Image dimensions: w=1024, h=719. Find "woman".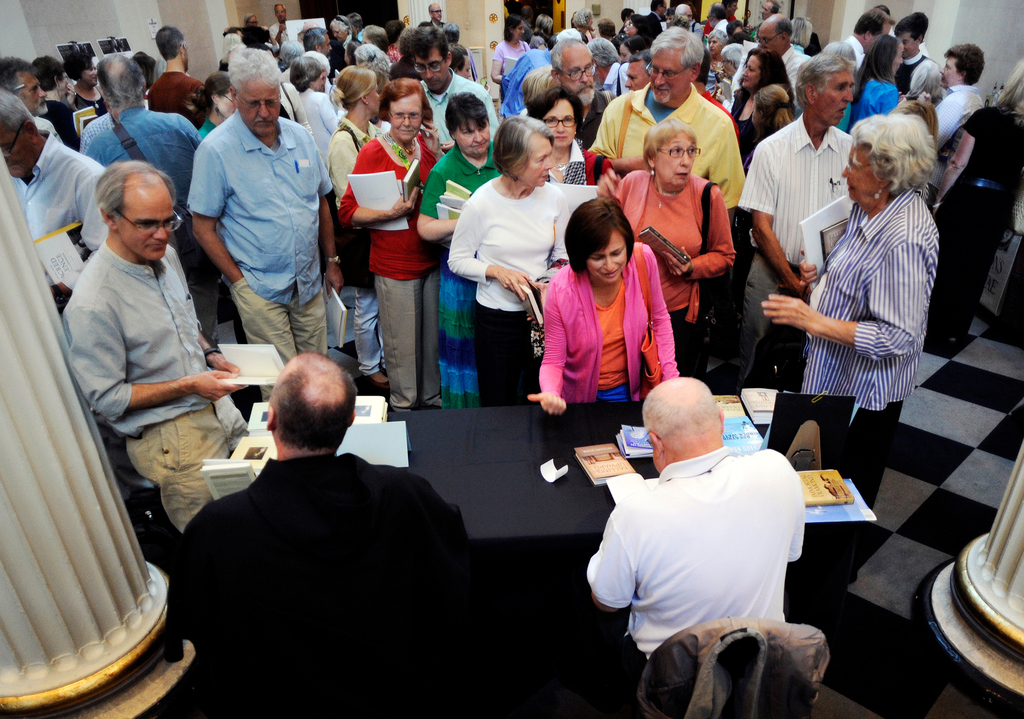
488 13 535 108.
